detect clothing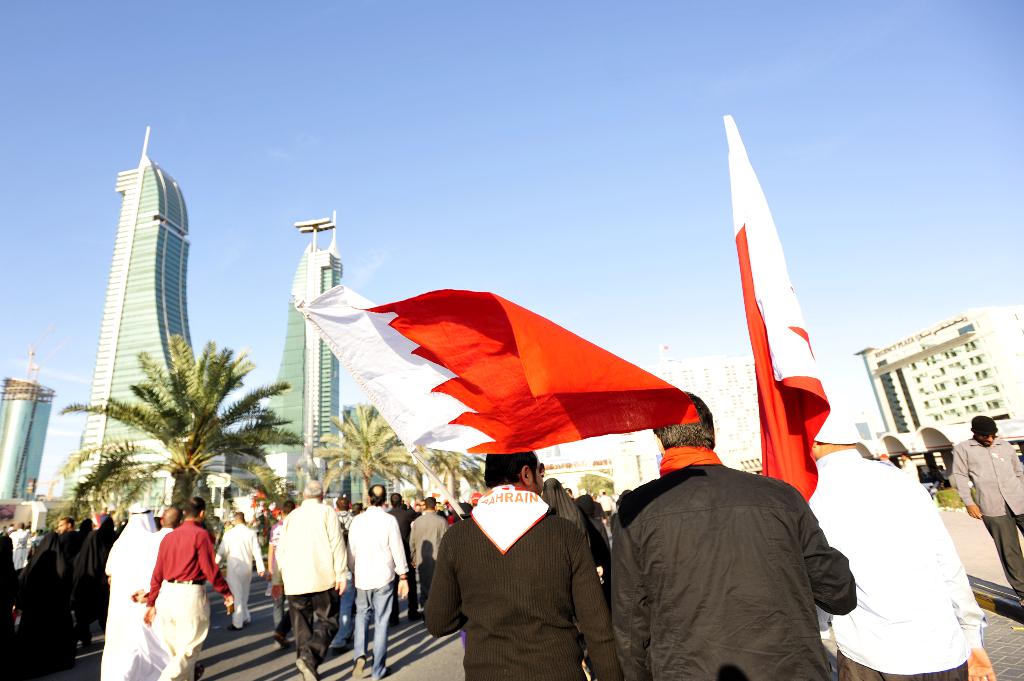
l=417, t=509, r=456, b=612
